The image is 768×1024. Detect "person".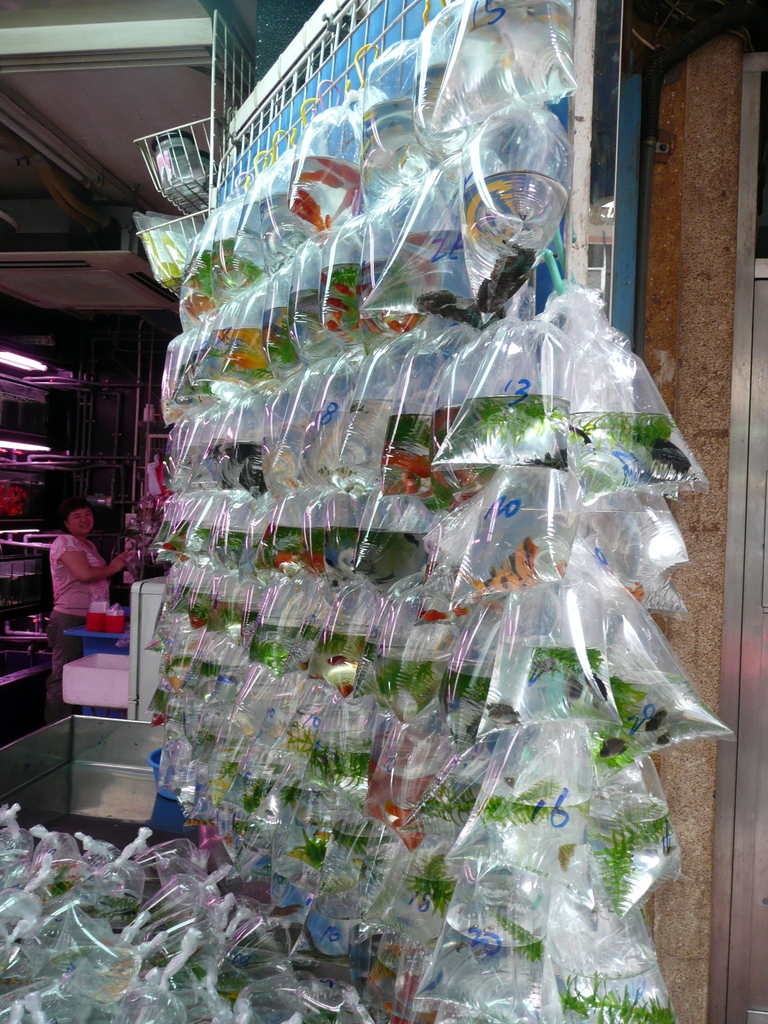
Detection: Rect(42, 505, 129, 719).
